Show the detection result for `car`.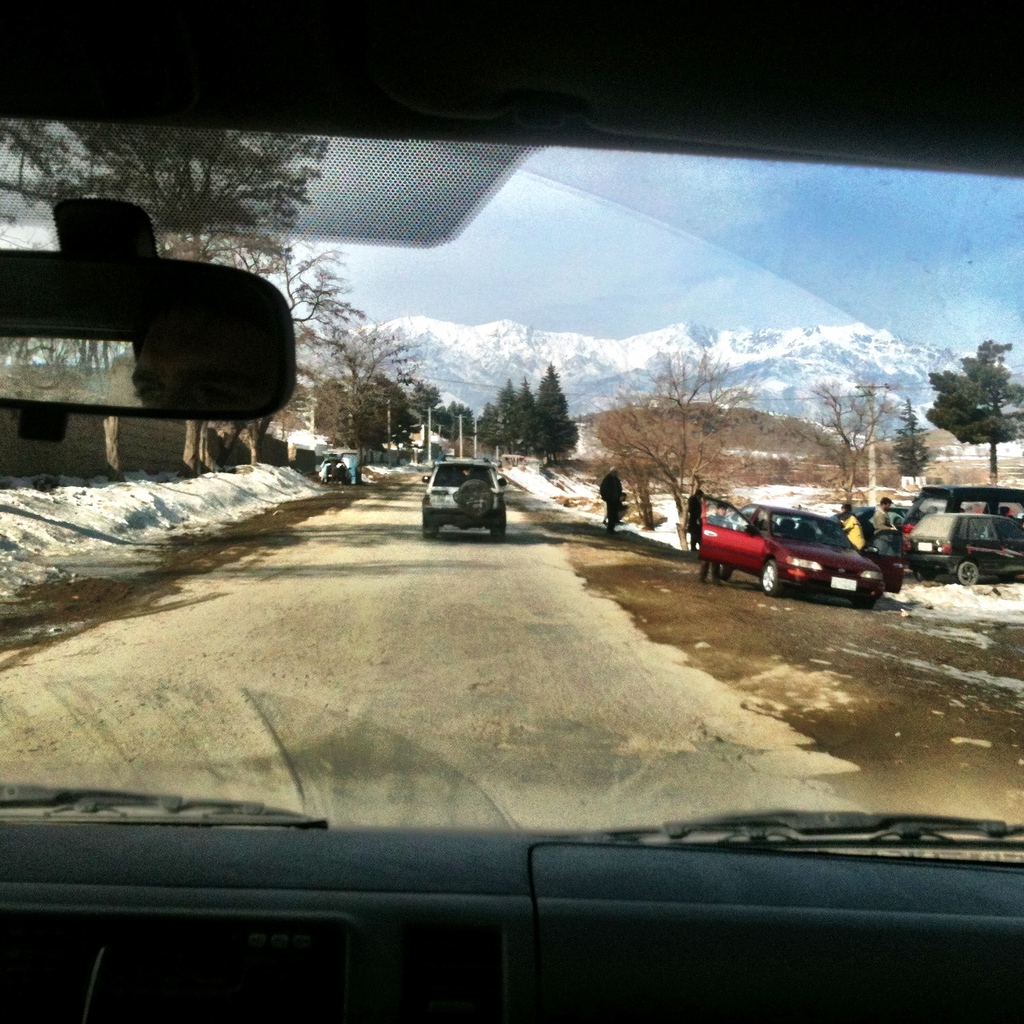
906 510 1023 580.
